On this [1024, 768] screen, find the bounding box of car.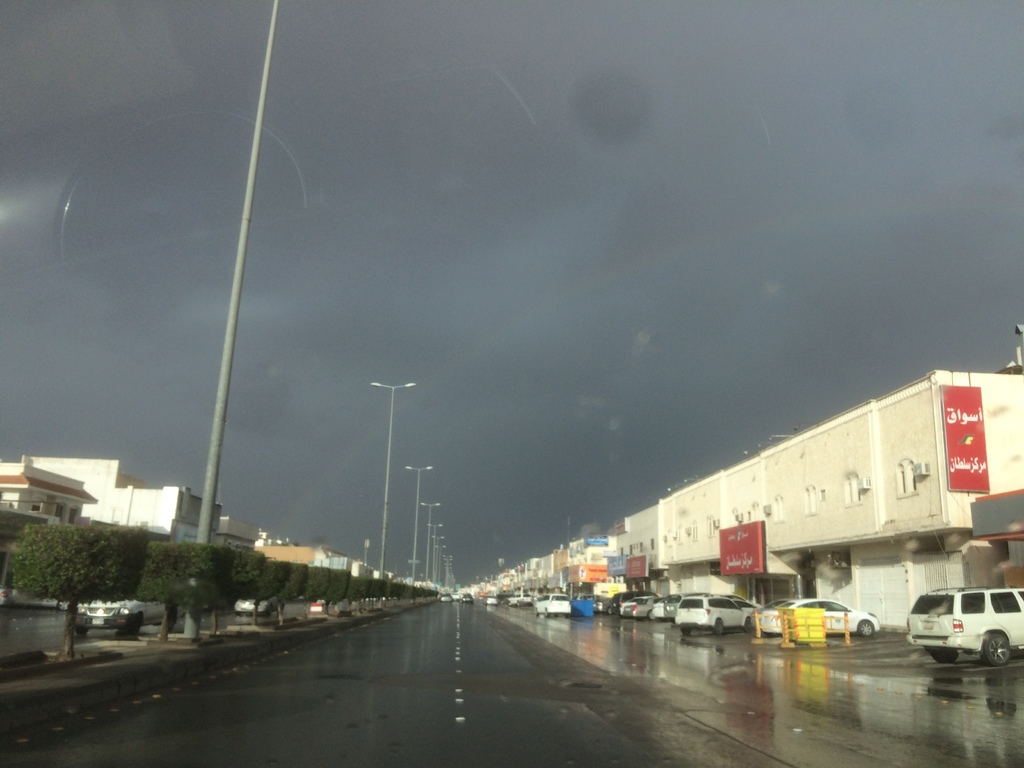
Bounding box: 621,593,657,623.
